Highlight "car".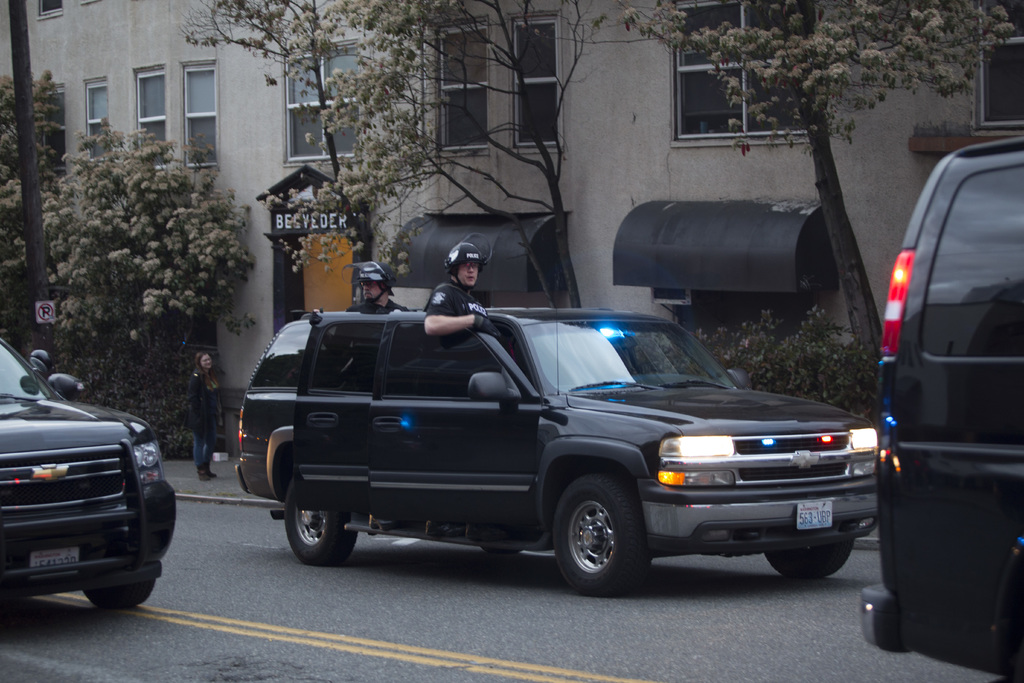
Highlighted region: pyautogui.locateOnScreen(225, 298, 880, 597).
